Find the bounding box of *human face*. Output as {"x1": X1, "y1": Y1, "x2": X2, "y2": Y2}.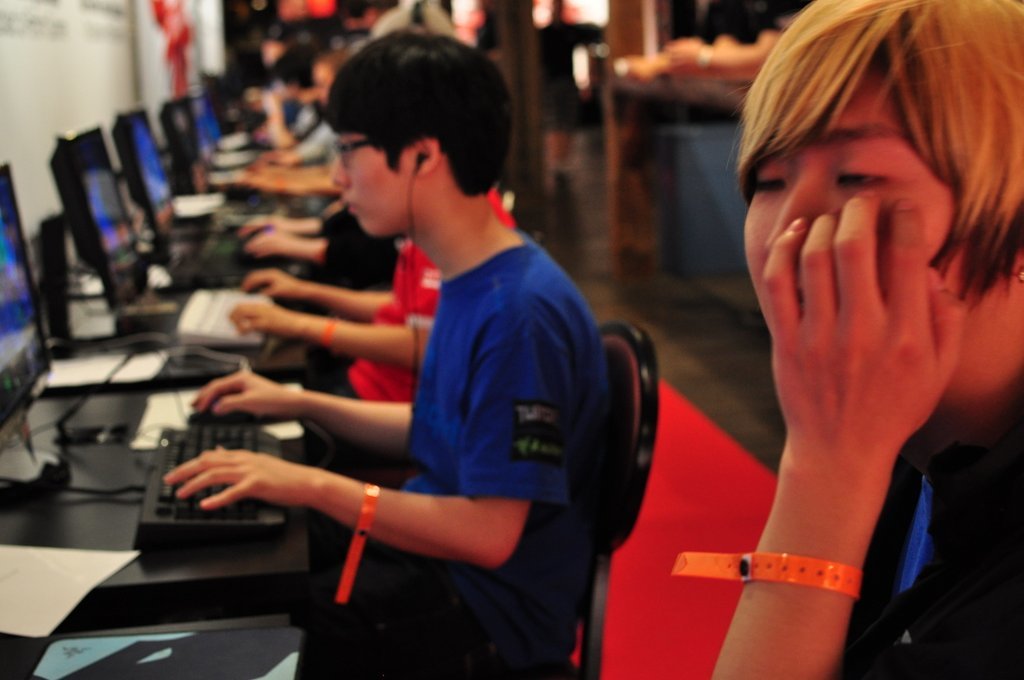
{"x1": 314, "y1": 65, "x2": 332, "y2": 102}.
